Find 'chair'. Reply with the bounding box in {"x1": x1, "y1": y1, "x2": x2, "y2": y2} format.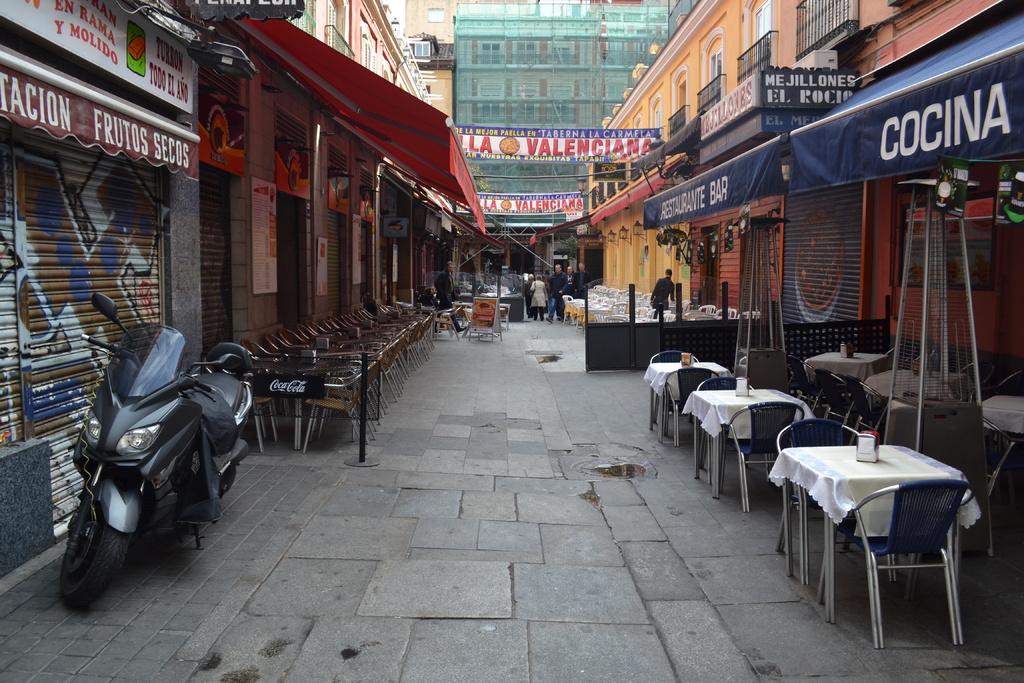
{"x1": 717, "y1": 397, "x2": 808, "y2": 513}.
